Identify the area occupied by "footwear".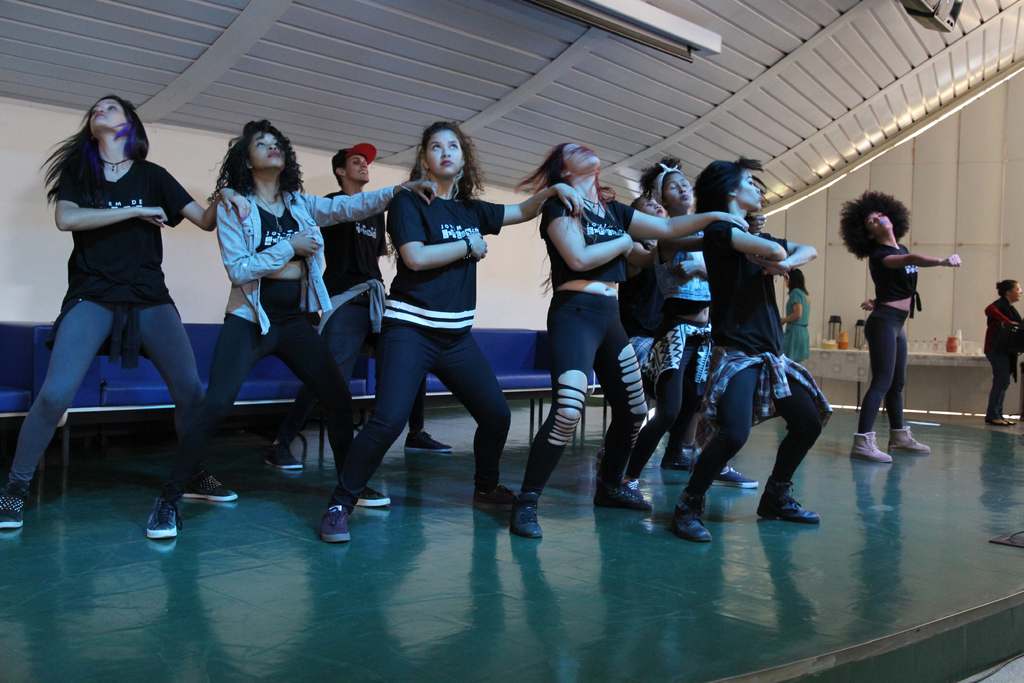
Area: <box>622,473,652,504</box>.
